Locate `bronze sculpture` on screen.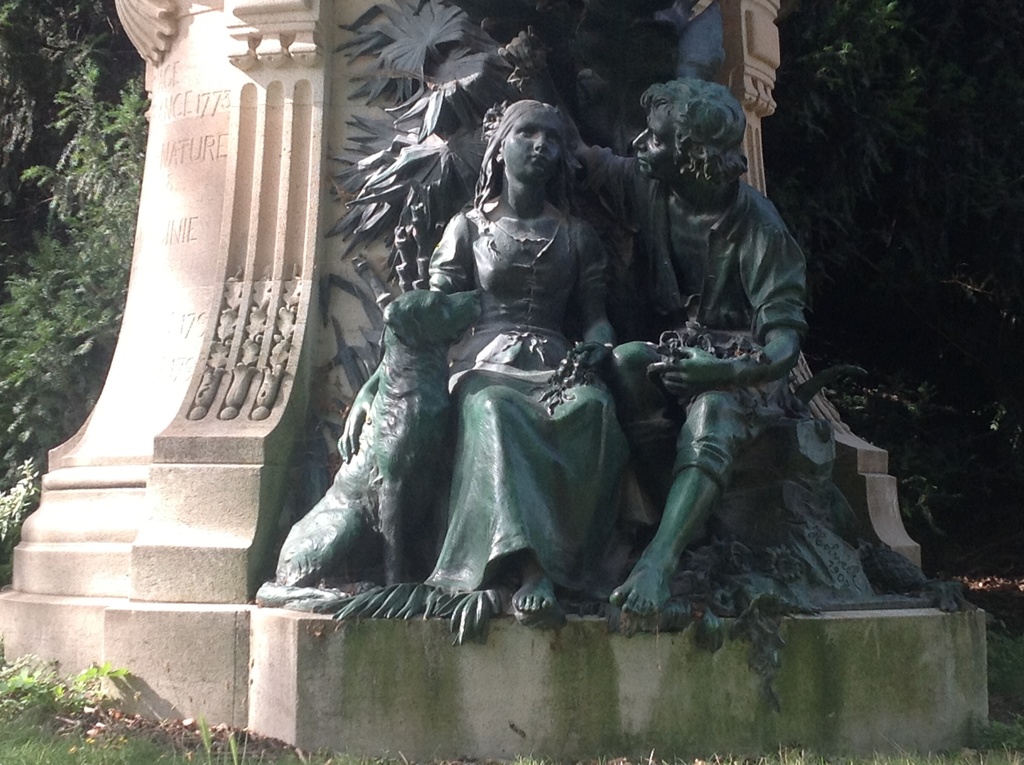
On screen at detection(267, 66, 892, 623).
